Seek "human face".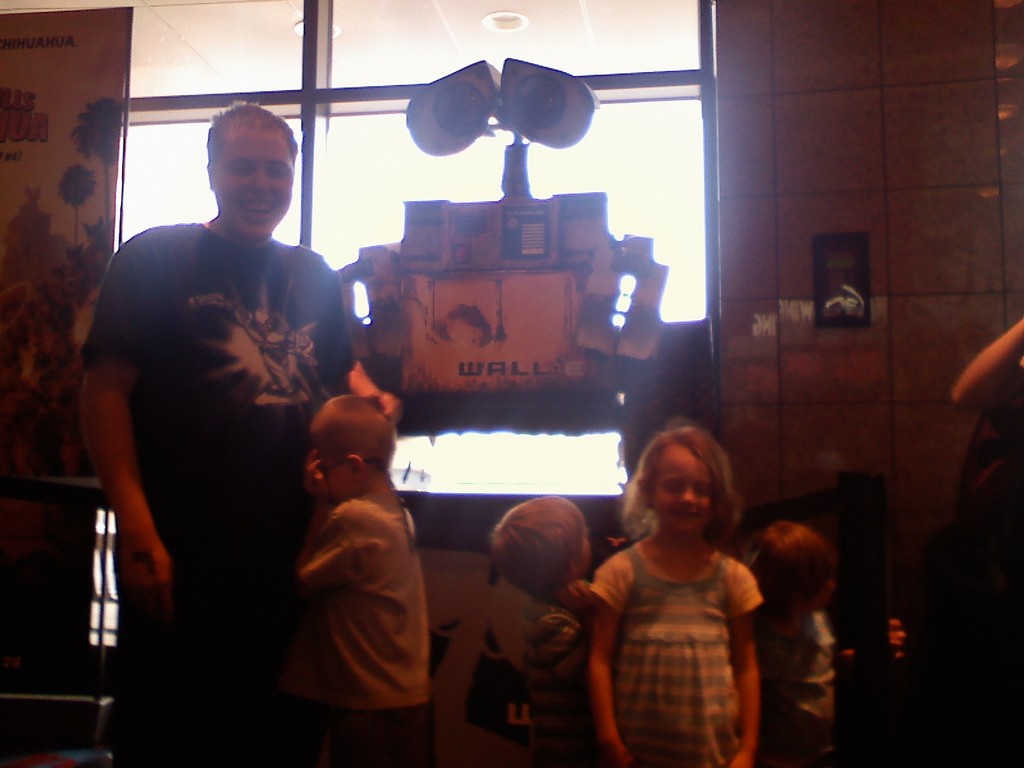
bbox(578, 522, 591, 578).
